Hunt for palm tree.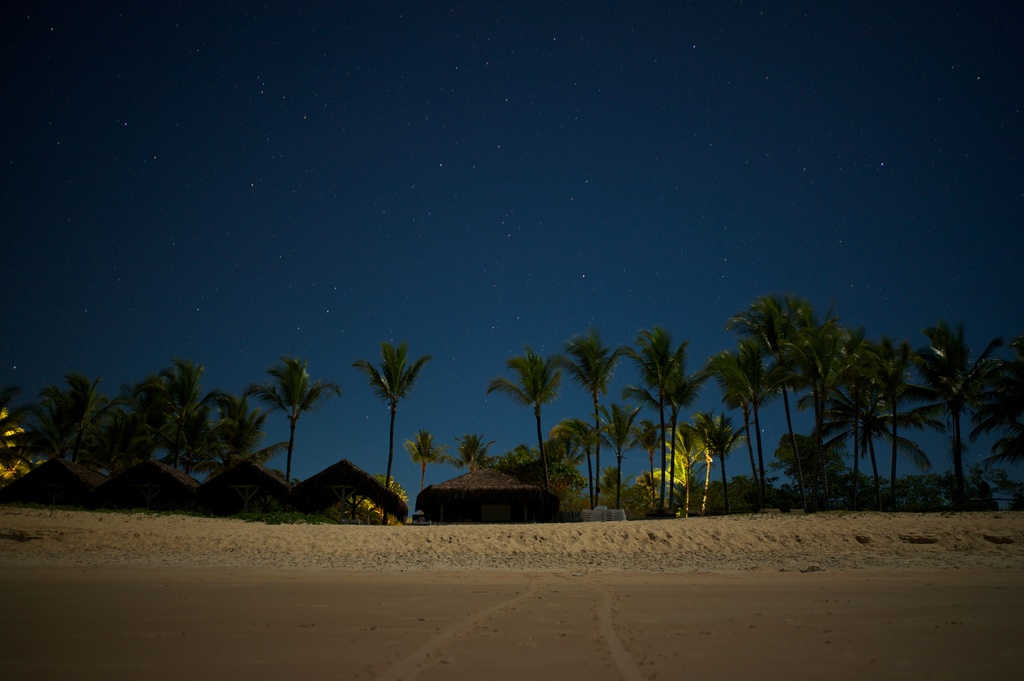
Hunted down at <box>357,338,441,519</box>.
